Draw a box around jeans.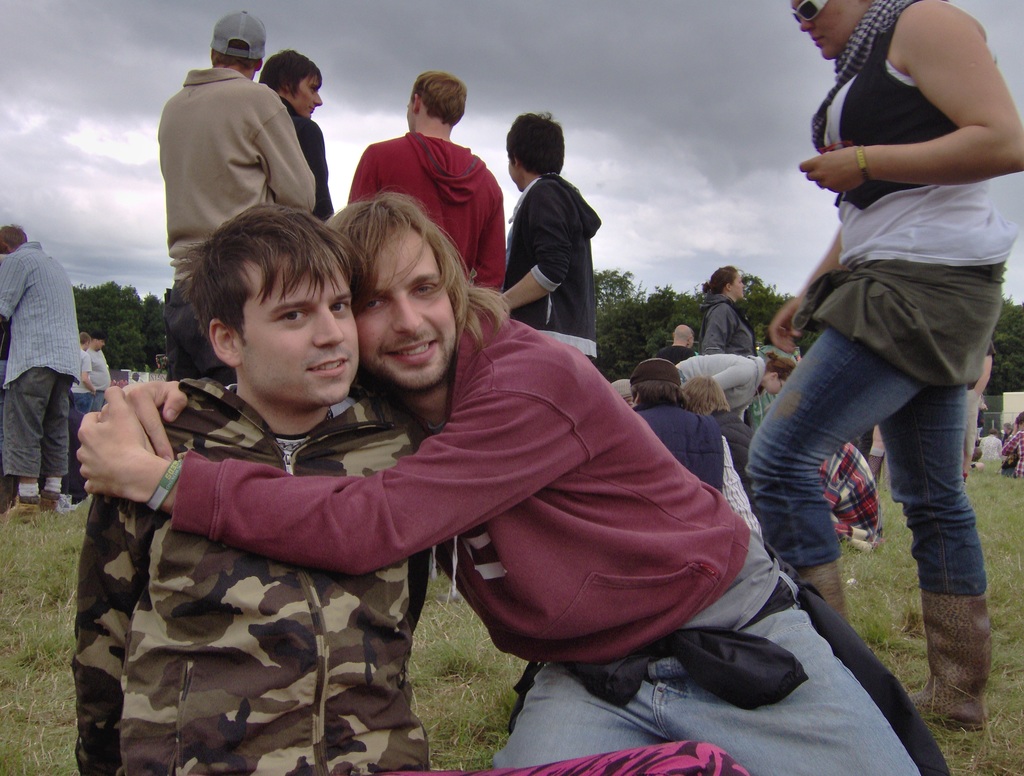
detection(493, 570, 920, 775).
